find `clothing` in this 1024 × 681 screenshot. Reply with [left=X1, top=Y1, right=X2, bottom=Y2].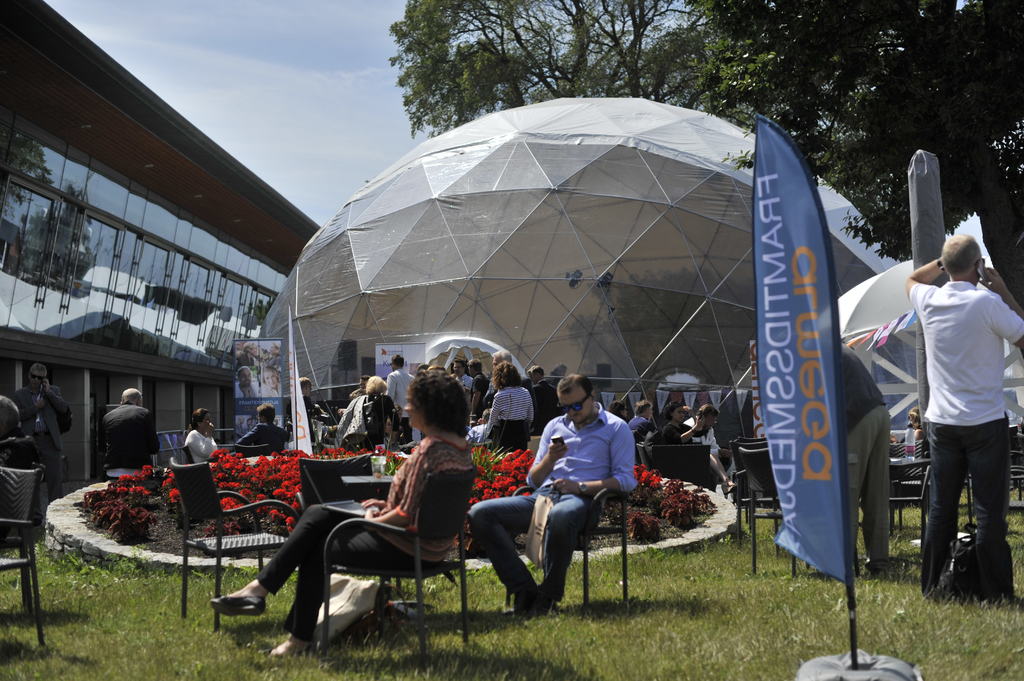
[left=260, top=382, right=283, bottom=396].
